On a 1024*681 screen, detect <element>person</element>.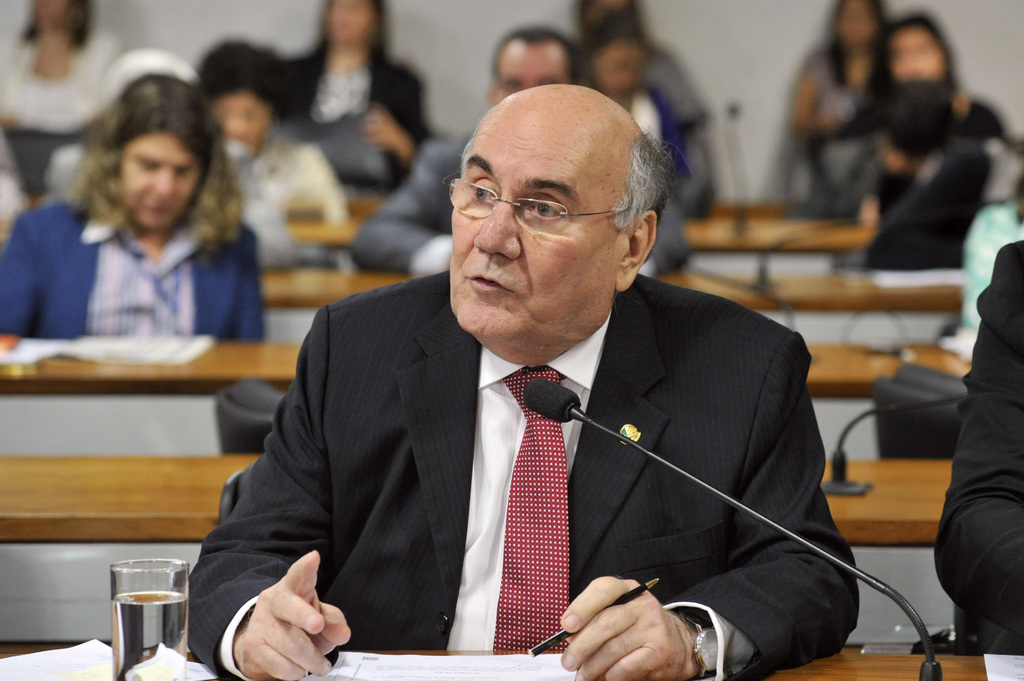
<region>925, 246, 1023, 630</region>.
